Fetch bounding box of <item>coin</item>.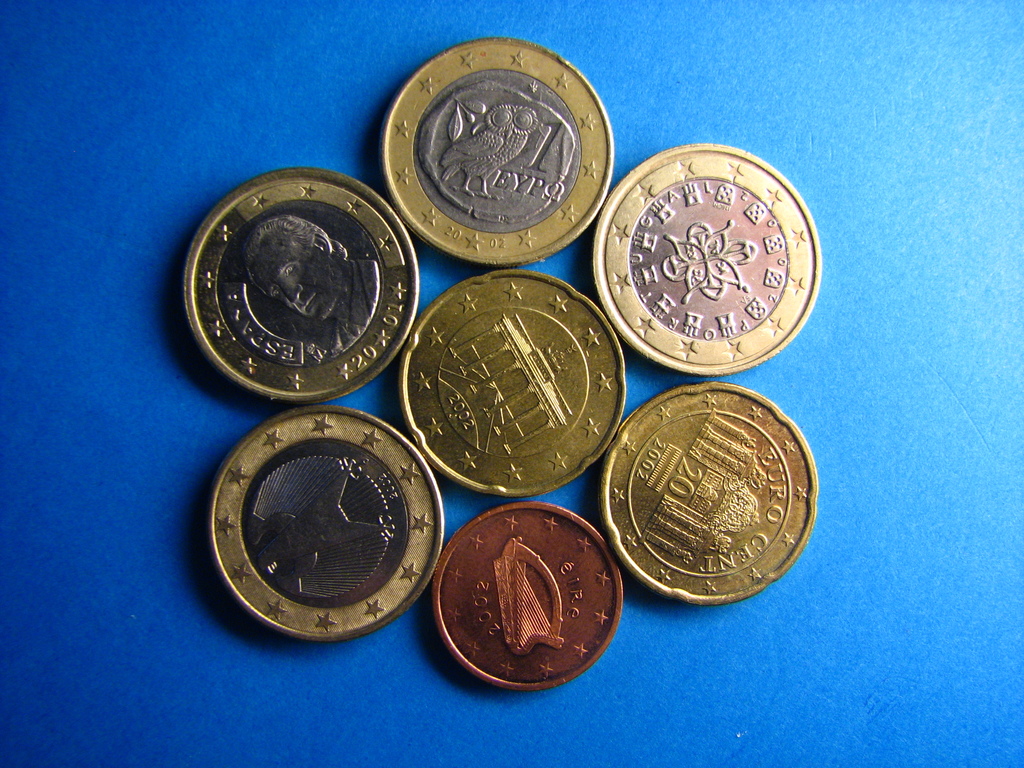
Bbox: detection(376, 42, 614, 260).
